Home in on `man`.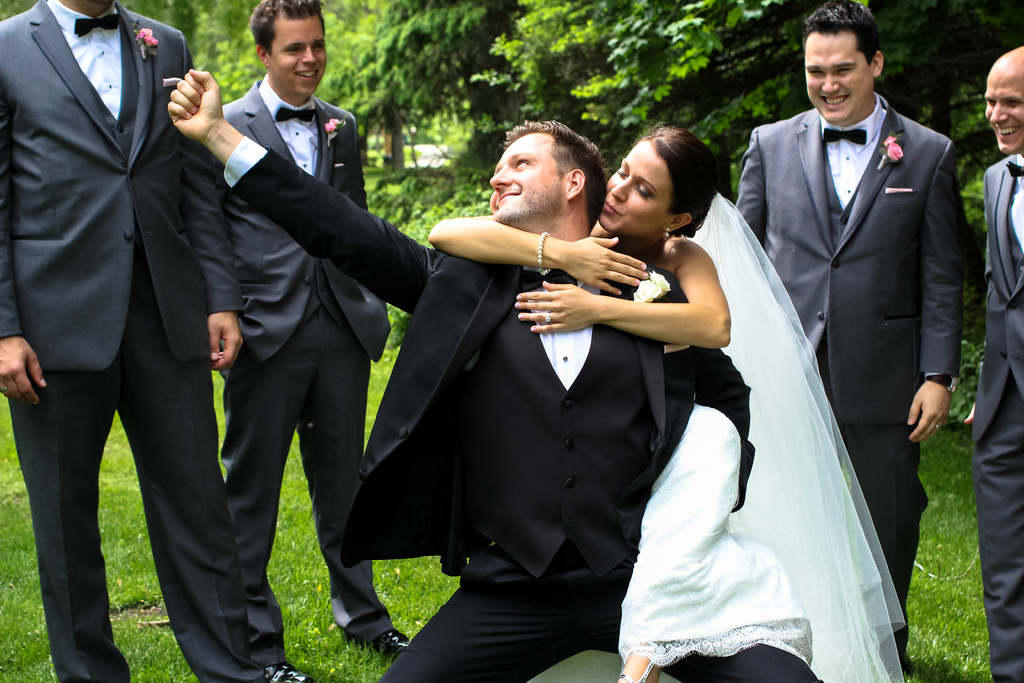
Homed in at select_region(204, 0, 420, 682).
